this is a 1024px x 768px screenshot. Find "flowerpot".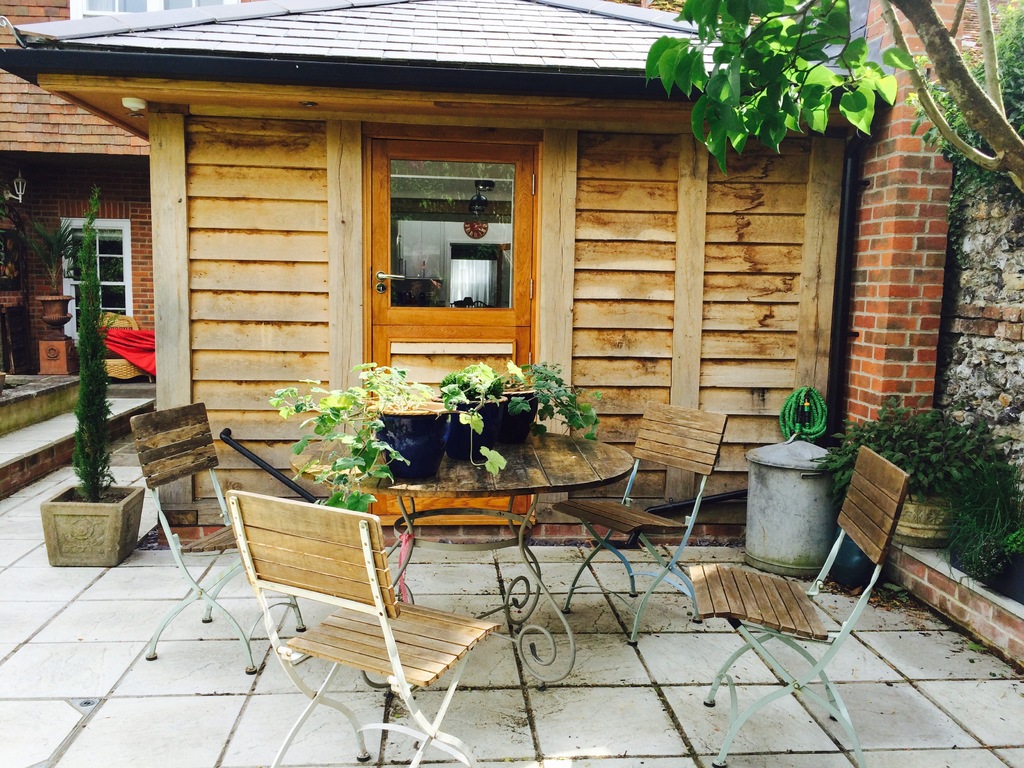
Bounding box: (487,388,537,444).
